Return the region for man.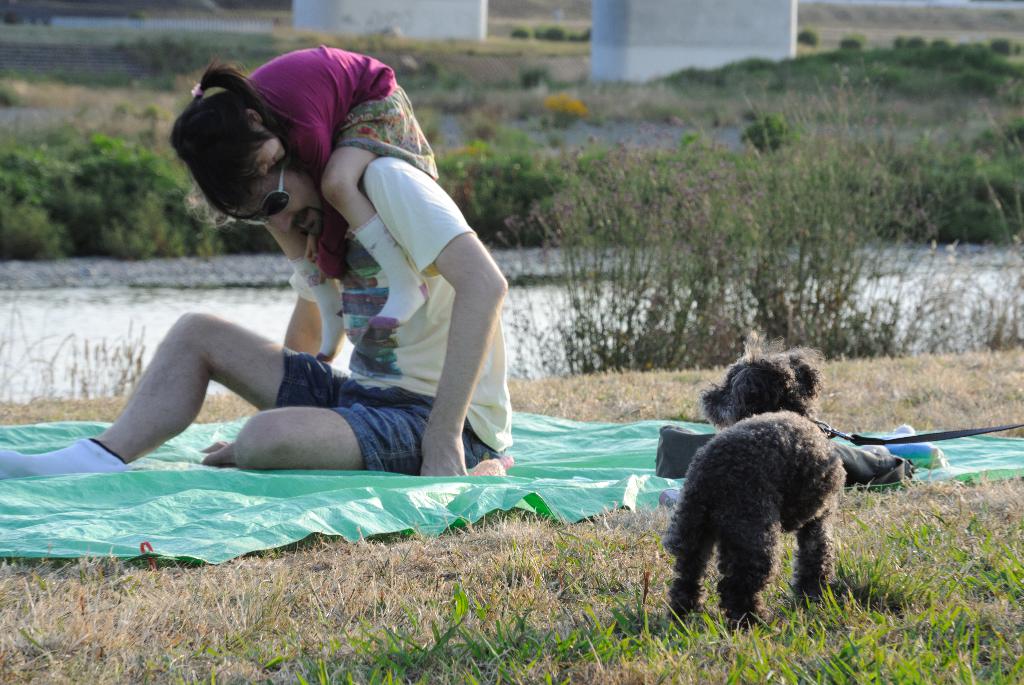
(200, 42, 539, 501).
